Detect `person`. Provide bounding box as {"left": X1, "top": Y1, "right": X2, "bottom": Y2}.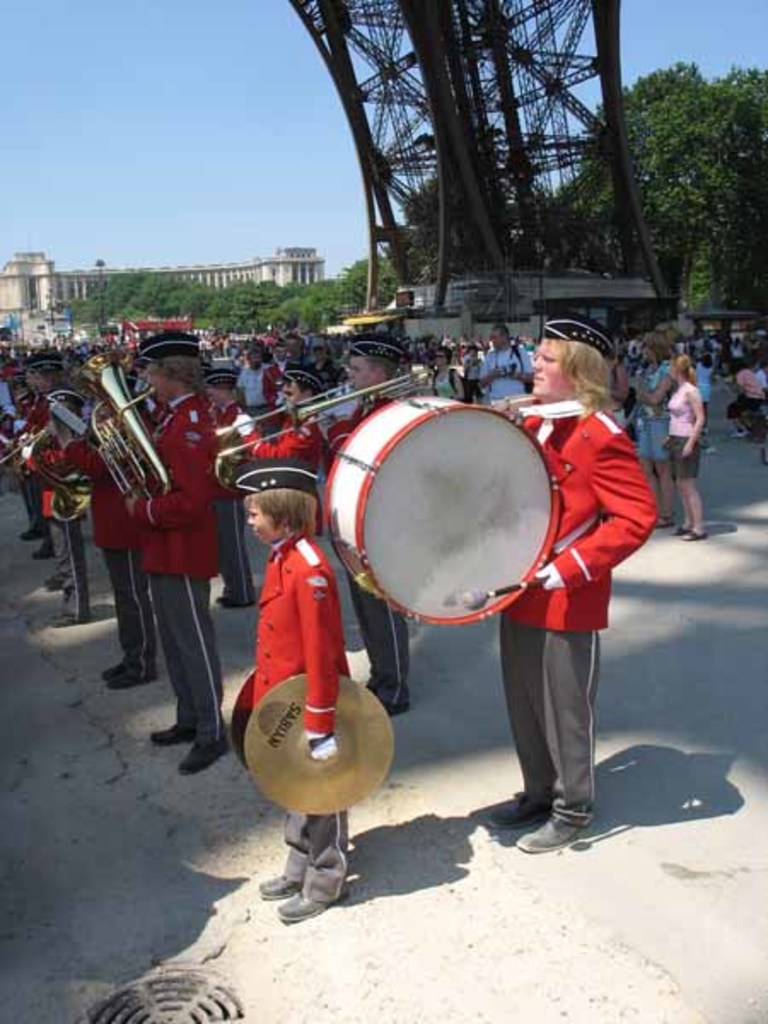
{"left": 481, "top": 323, "right": 538, "bottom": 404}.
